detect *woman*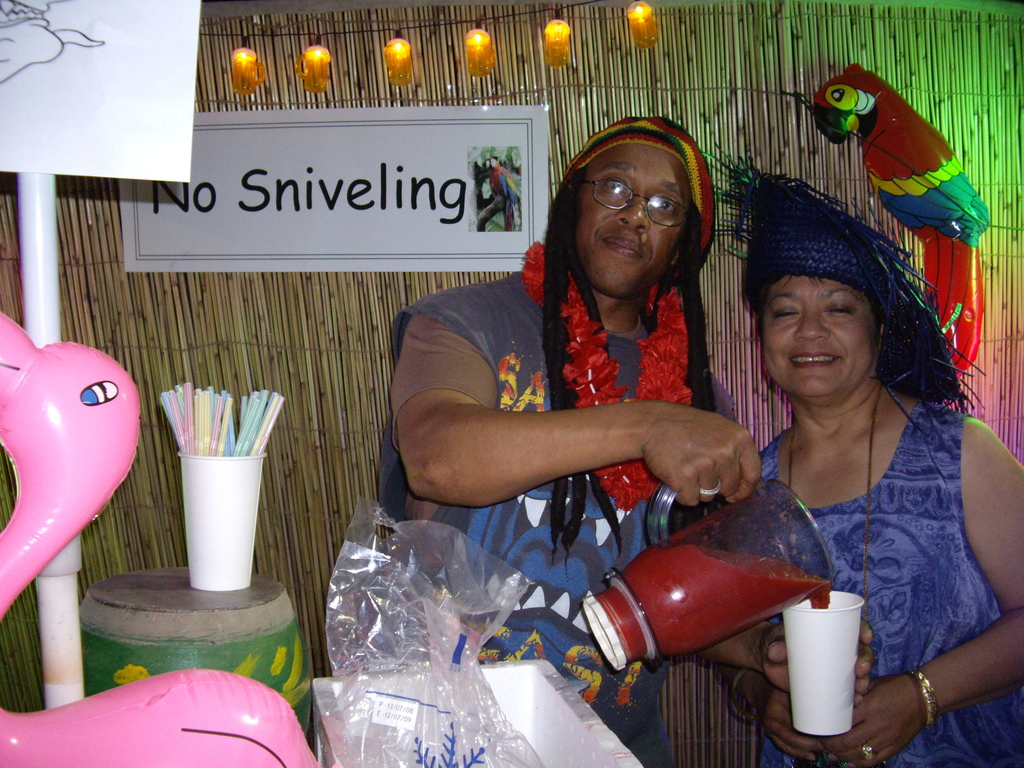
x1=690, y1=180, x2=1012, y2=746
